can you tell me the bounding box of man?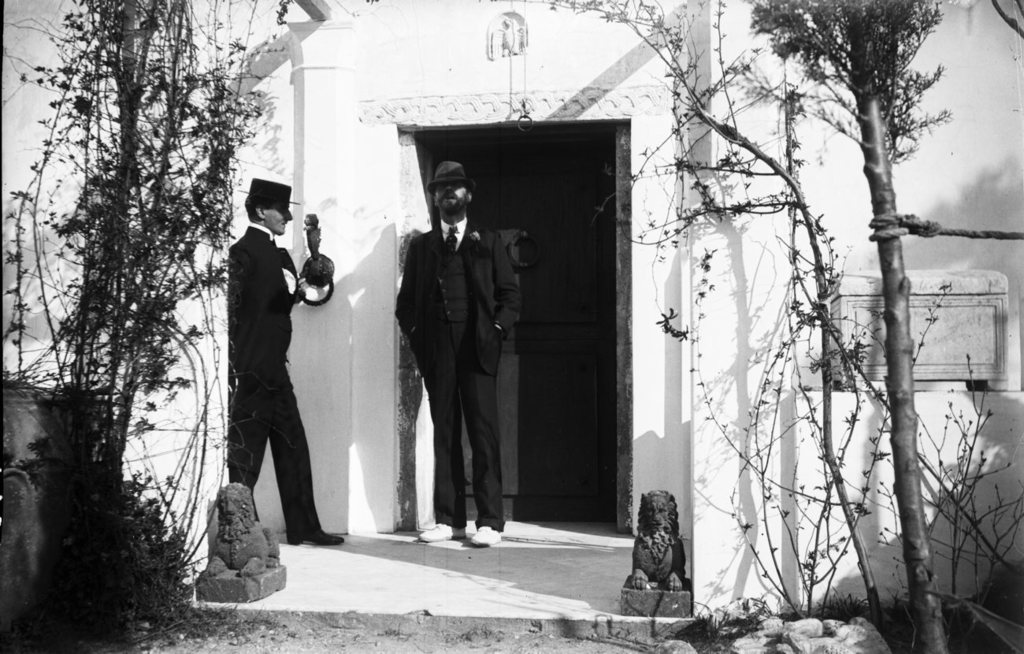
rect(221, 163, 346, 557).
